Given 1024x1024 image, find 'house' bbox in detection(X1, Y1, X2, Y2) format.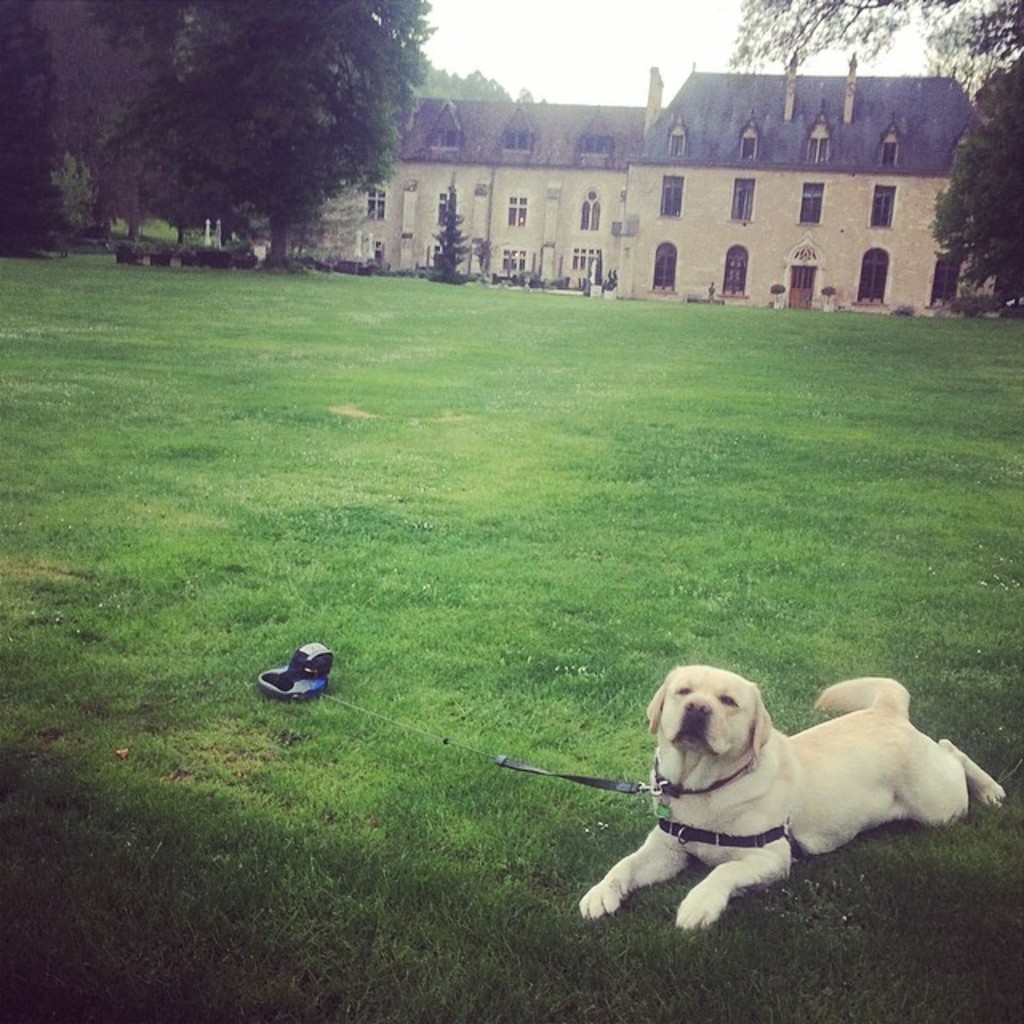
detection(208, 58, 891, 307).
